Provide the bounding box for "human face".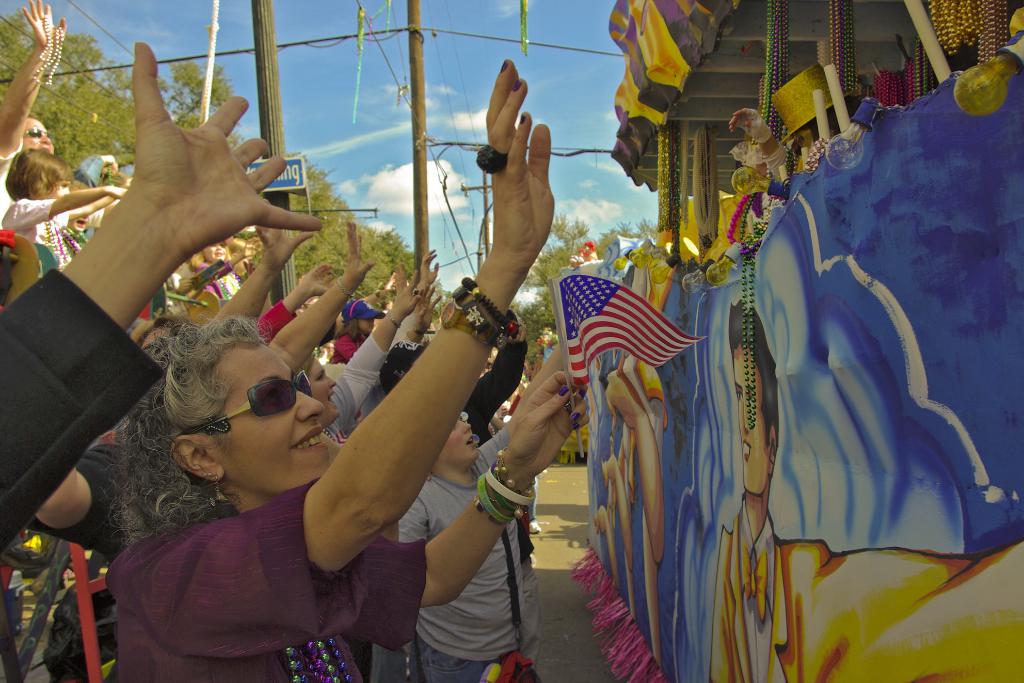
216:342:332:495.
